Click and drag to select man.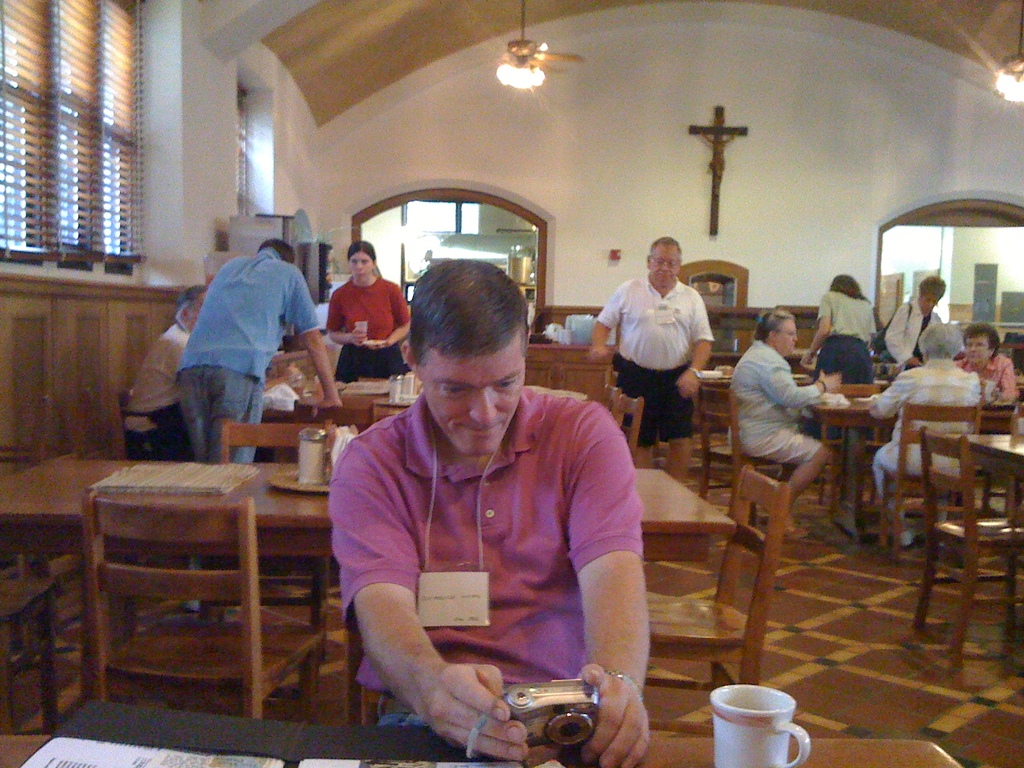
Selection: (left=315, top=238, right=653, bottom=753).
